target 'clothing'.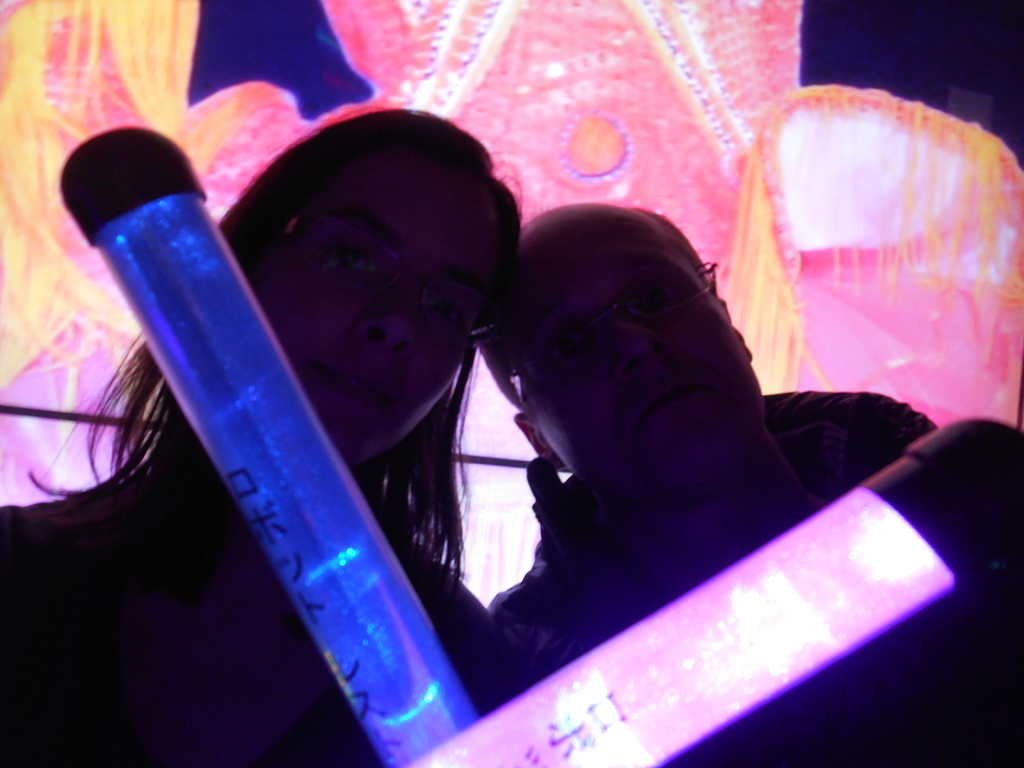
Target region: <box>484,393,1023,767</box>.
